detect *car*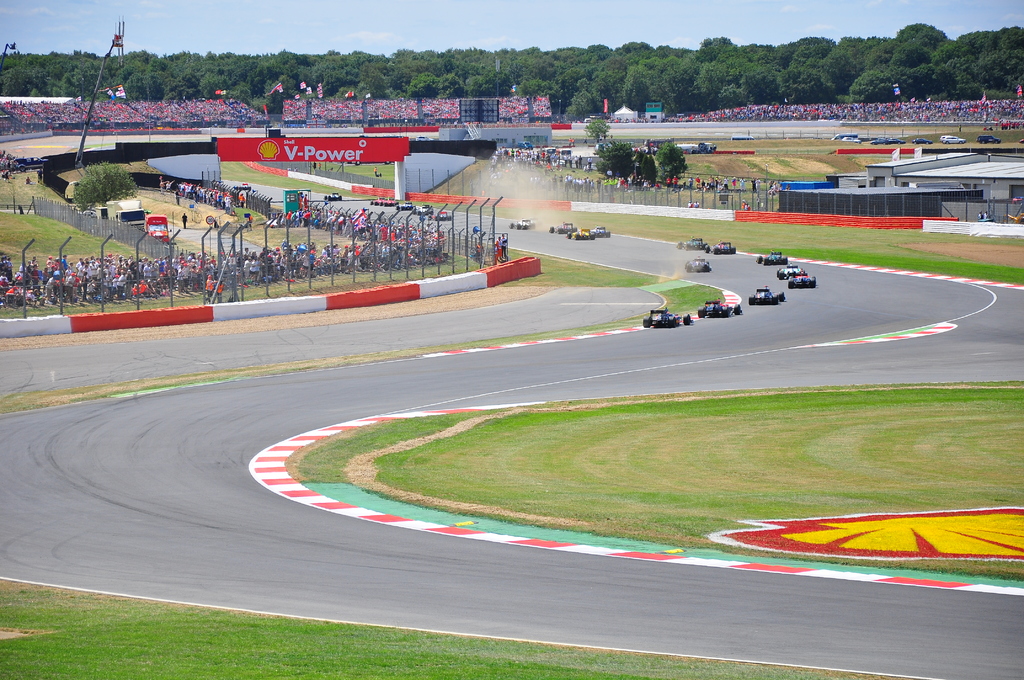
[x1=712, y1=242, x2=737, y2=252]
